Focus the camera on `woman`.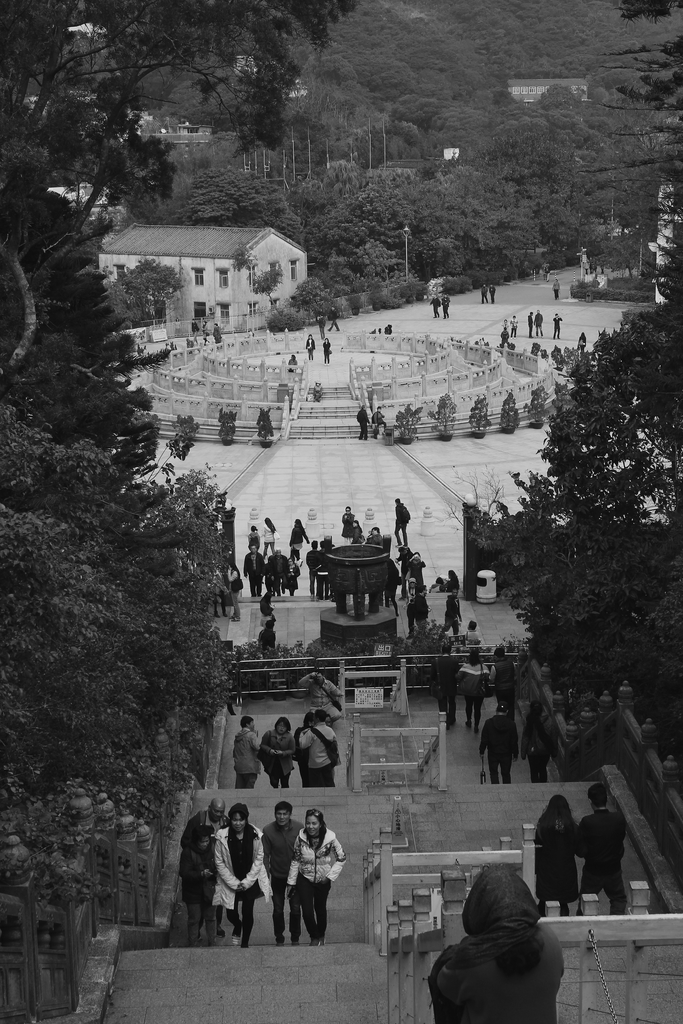
Focus region: [x1=208, y1=788, x2=277, y2=947].
